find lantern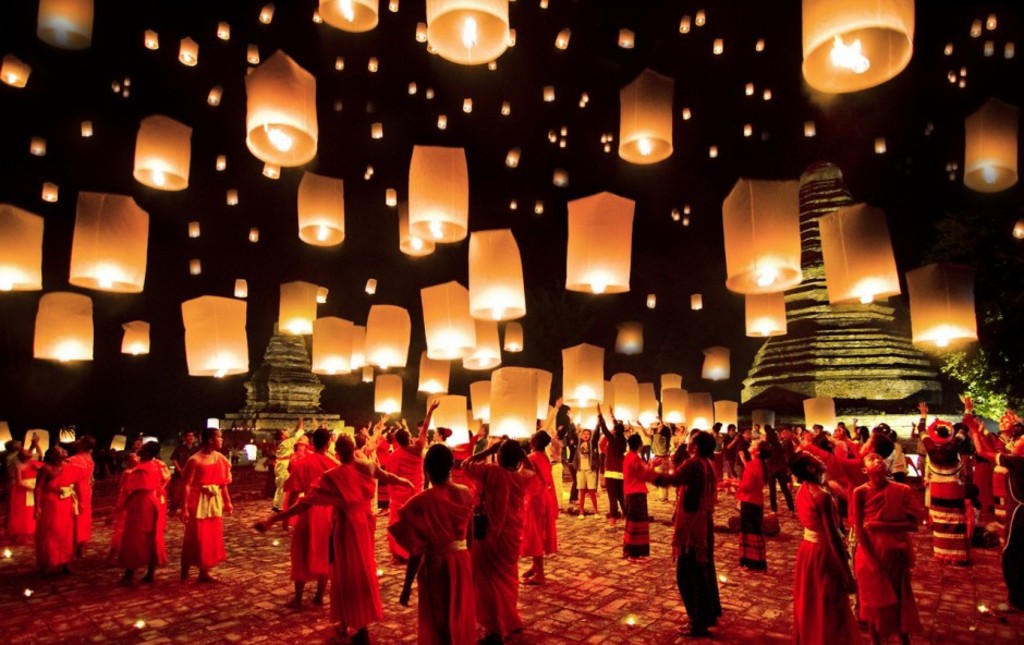
560:185:636:297
